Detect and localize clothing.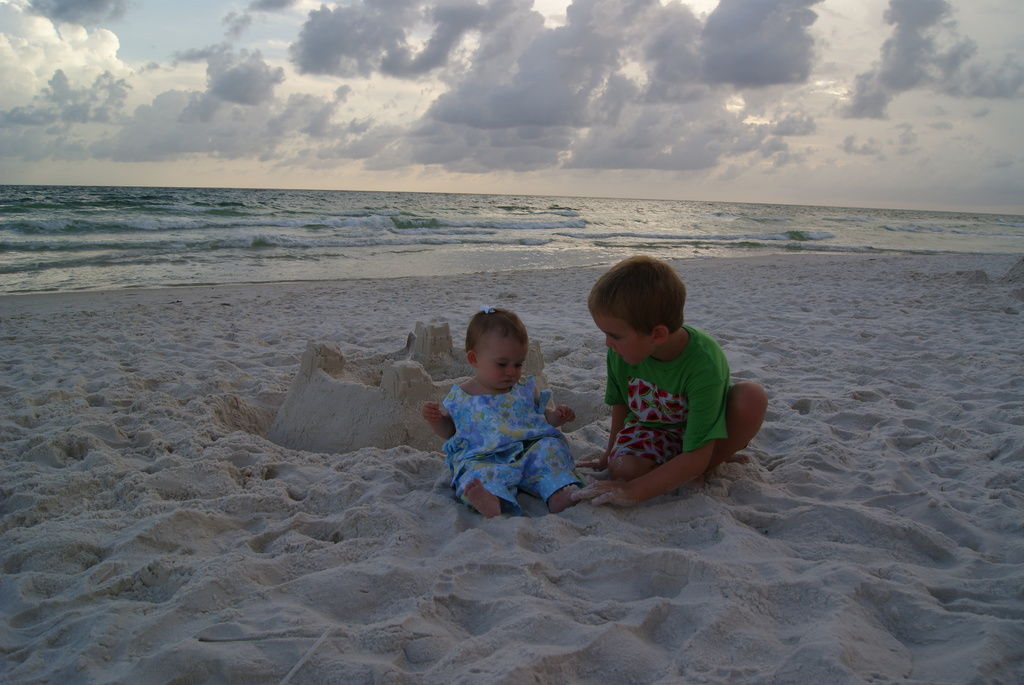
Localized at rect(419, 386, 608, 496).
